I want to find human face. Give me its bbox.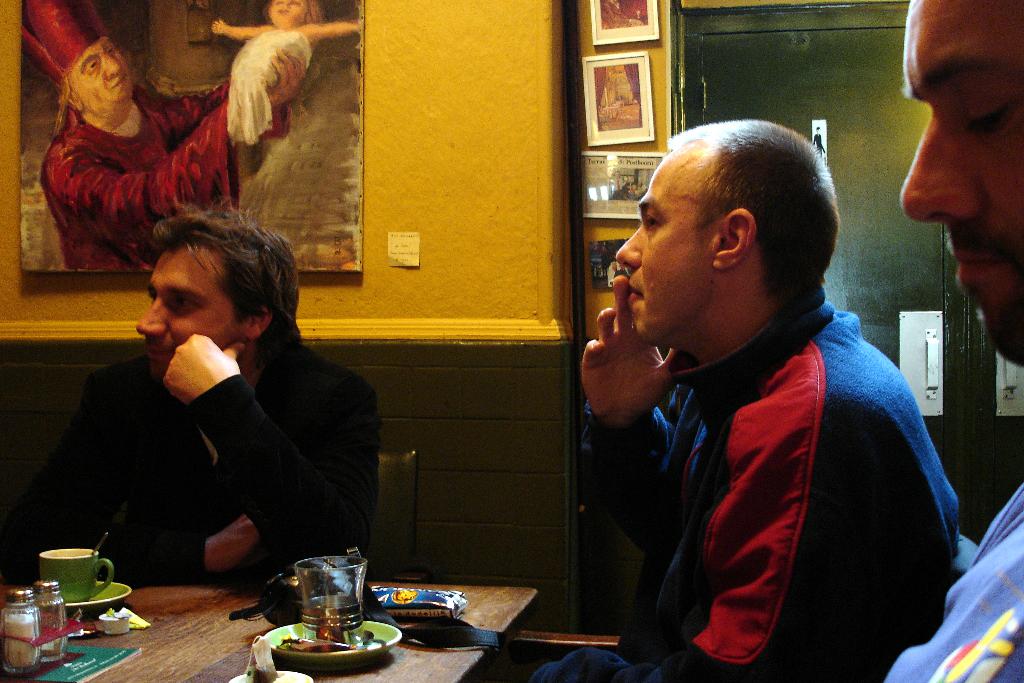
[897, 0, 1023, 366].
